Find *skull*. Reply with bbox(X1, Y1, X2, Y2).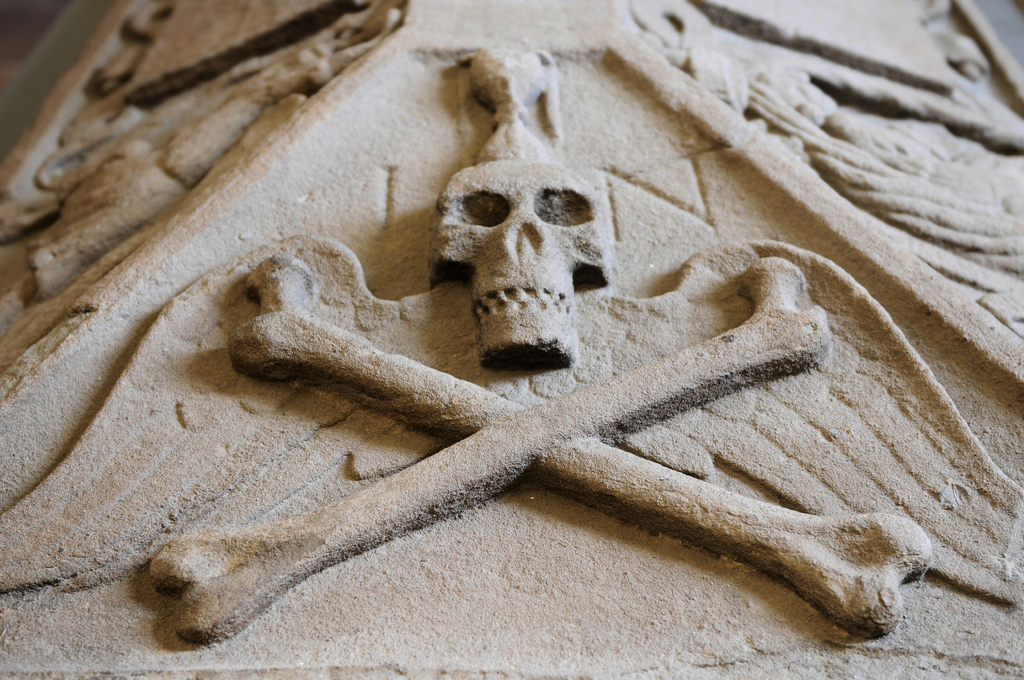
bbox(438, 159, 611, 366).
